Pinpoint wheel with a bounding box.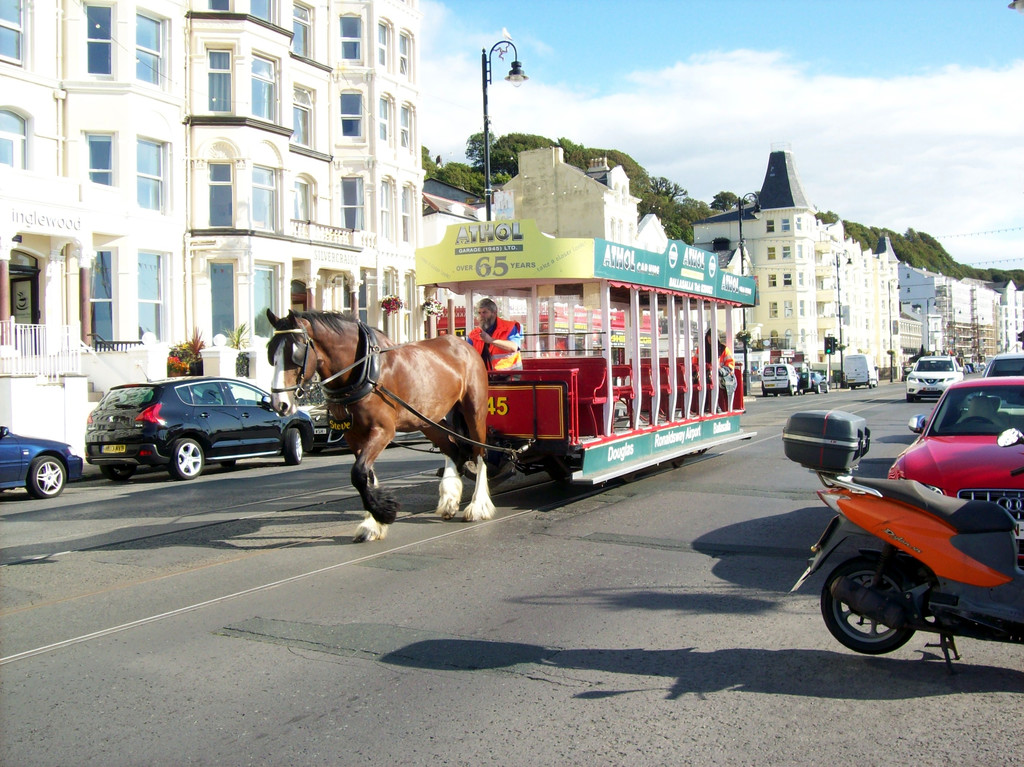
<region>236, 396, 246, 405</region>.
